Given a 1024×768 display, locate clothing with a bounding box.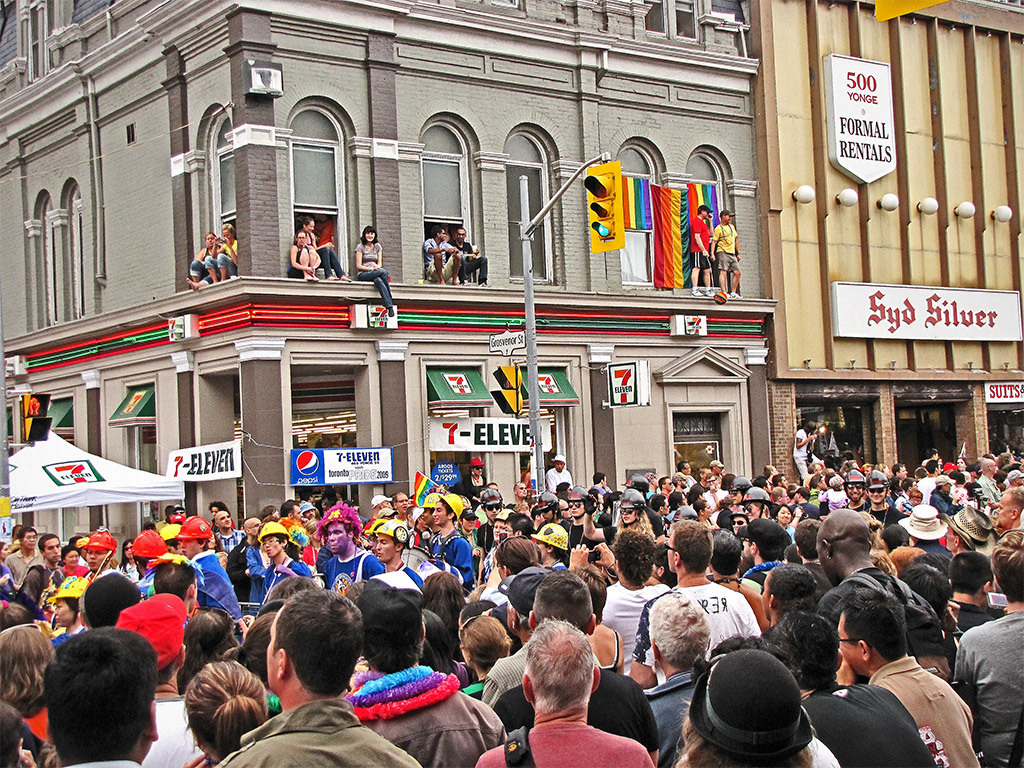
Located: box(462, 686, 484, 700).
